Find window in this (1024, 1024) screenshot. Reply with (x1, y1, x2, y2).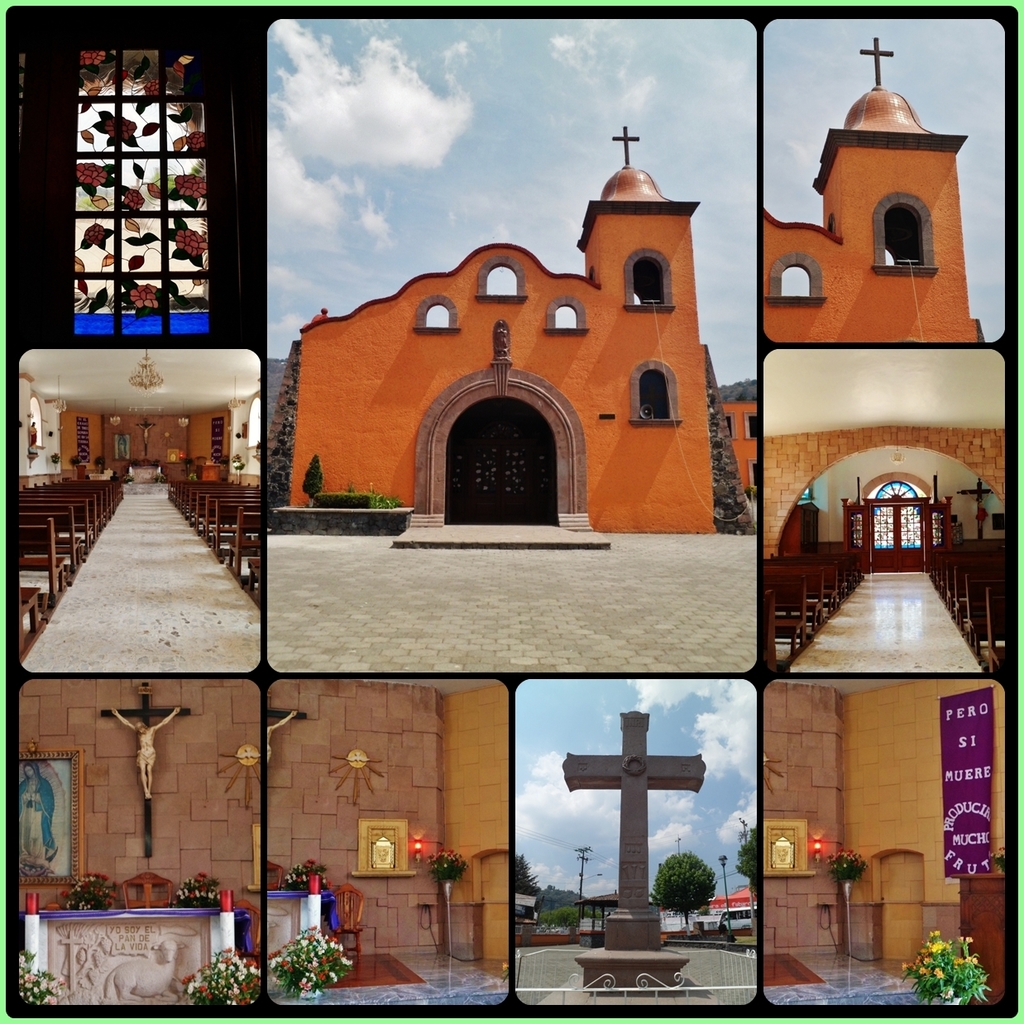
(625, 256, 680, 311).
